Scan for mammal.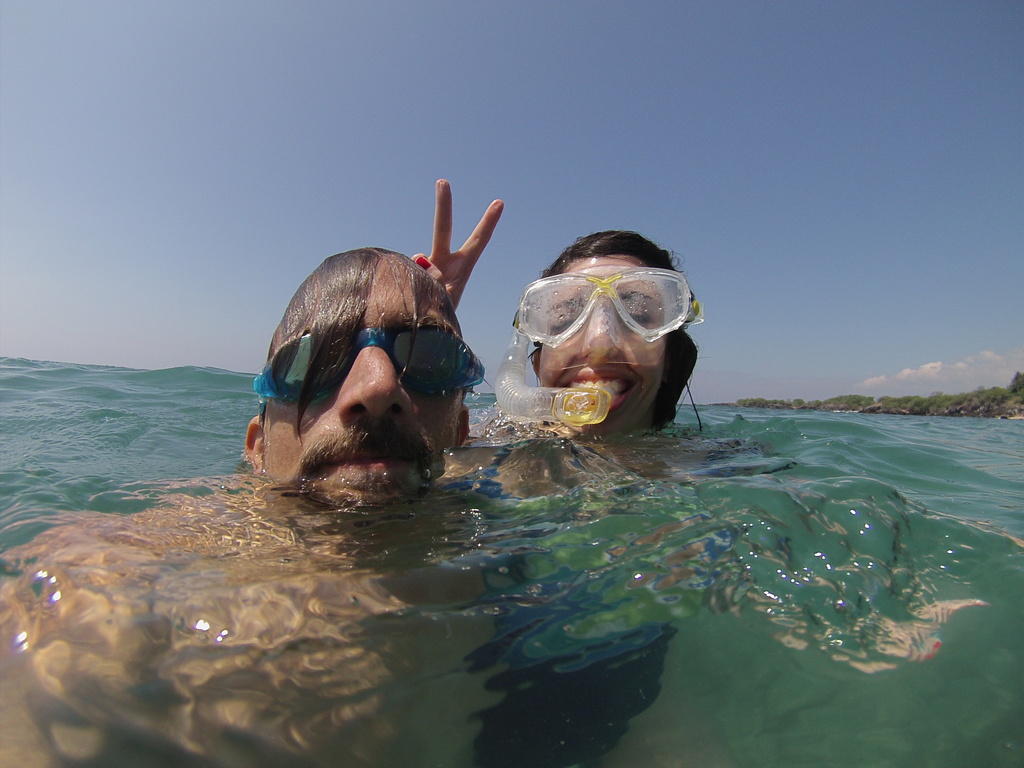
Scan result: <region>415, 175, 707, 431</region>.
